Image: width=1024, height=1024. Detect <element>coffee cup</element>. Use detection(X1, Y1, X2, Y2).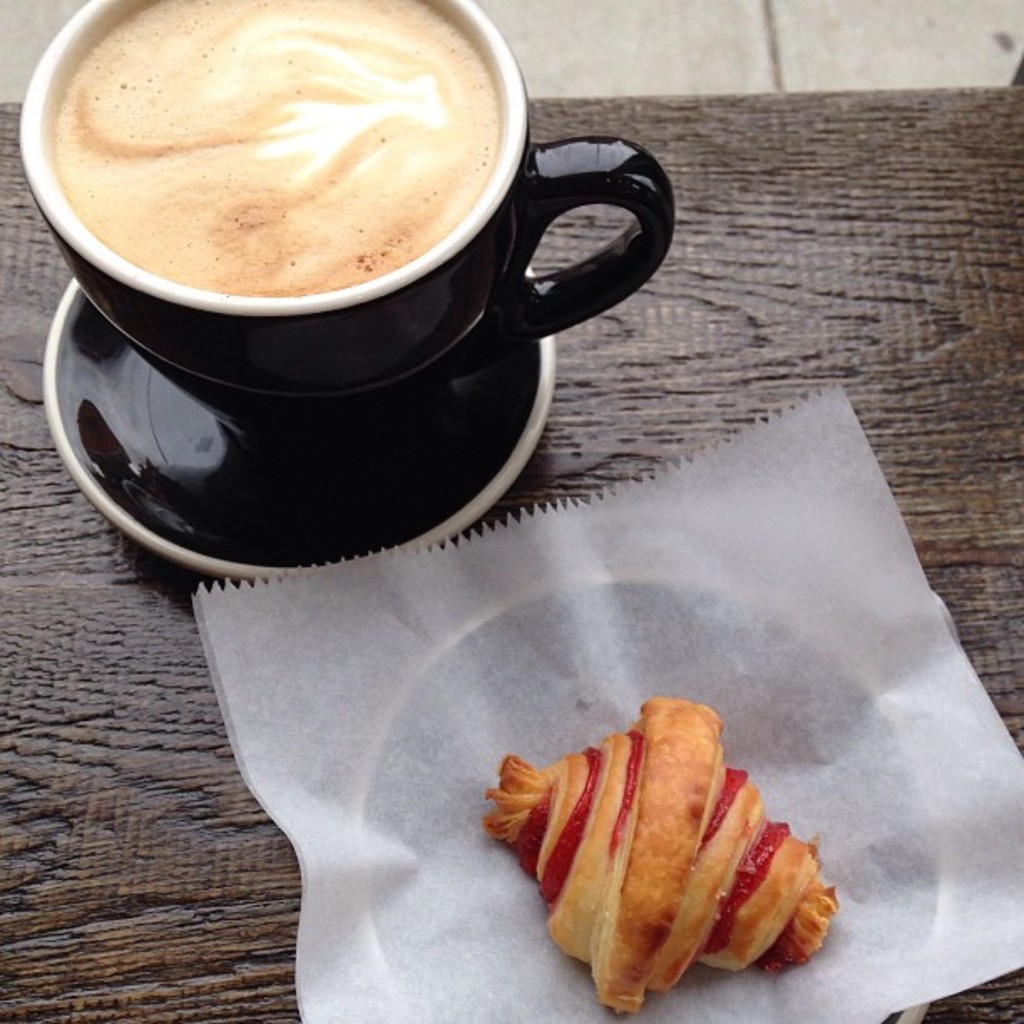
detection(17, 0, 674, 445).
